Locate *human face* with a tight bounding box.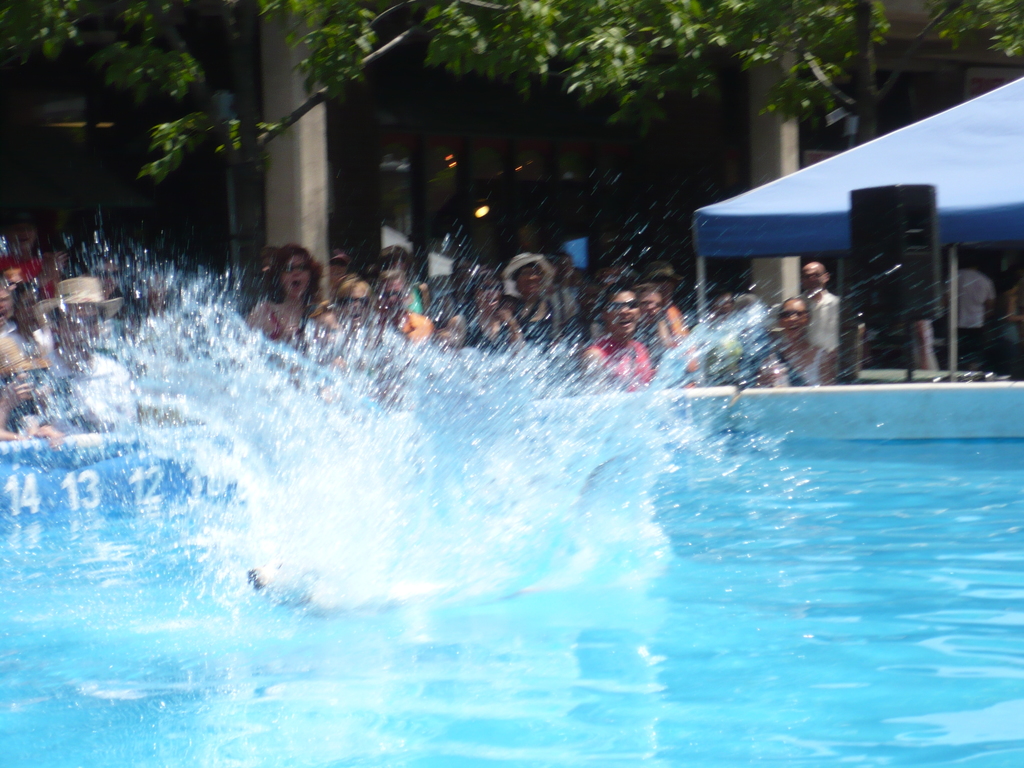
rect(0, 289, 17, 319).
